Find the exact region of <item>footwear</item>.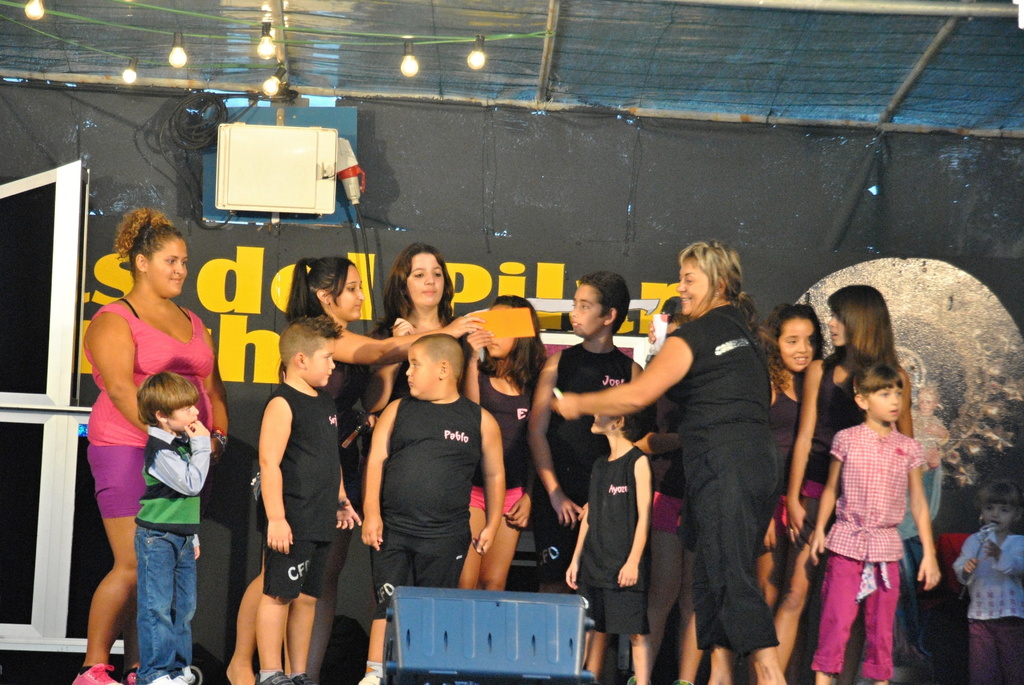
Exact region: 68/662/120/684.
